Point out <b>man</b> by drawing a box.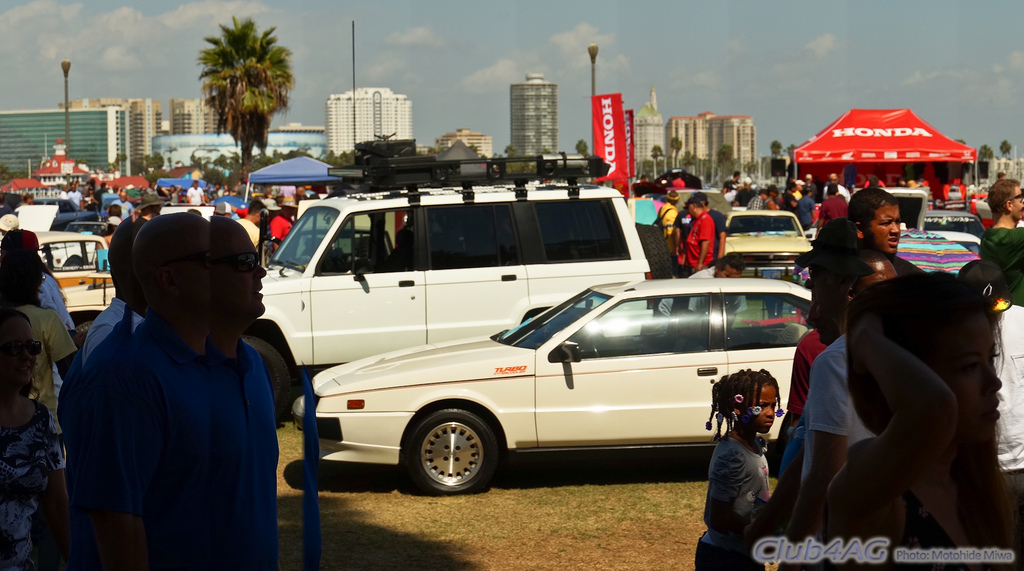
(239, 198, 266, 252).
